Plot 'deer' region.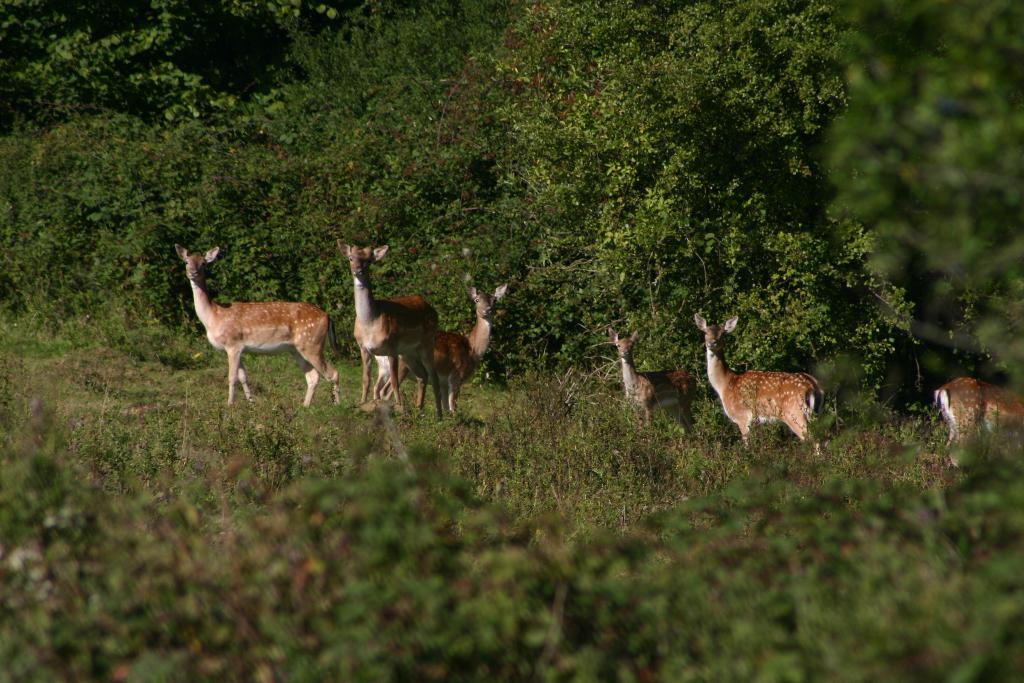
Plotted at 931,373,1023,453.
